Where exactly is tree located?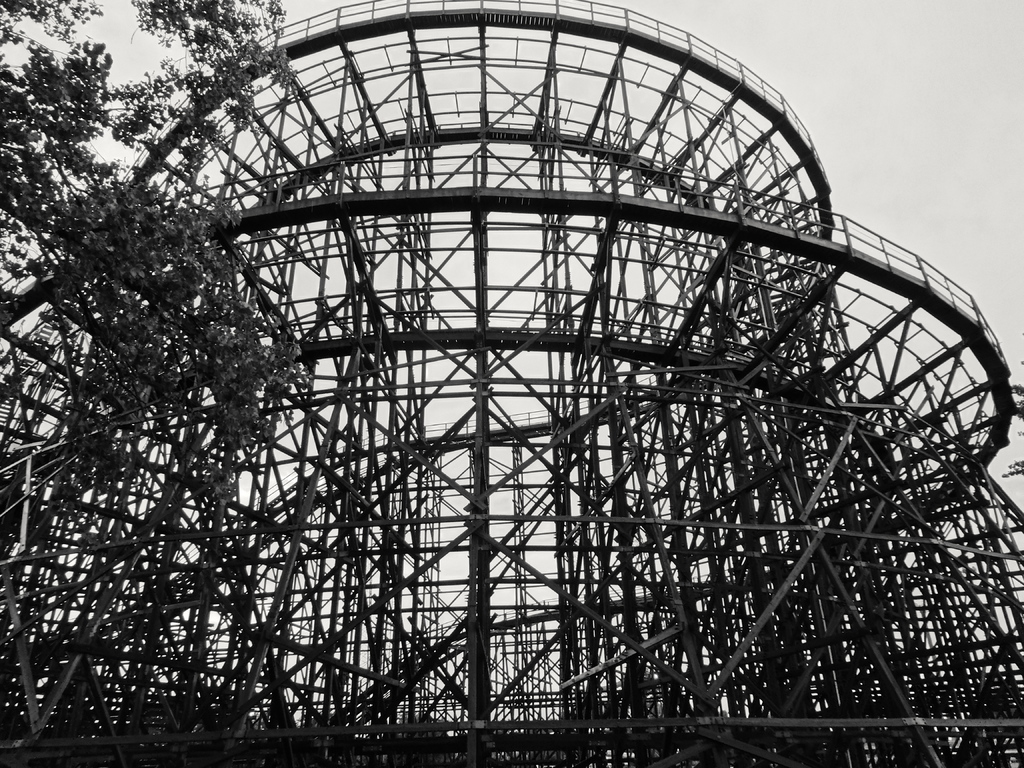
Its bounding box is crop(0, 0, 302, 504).
